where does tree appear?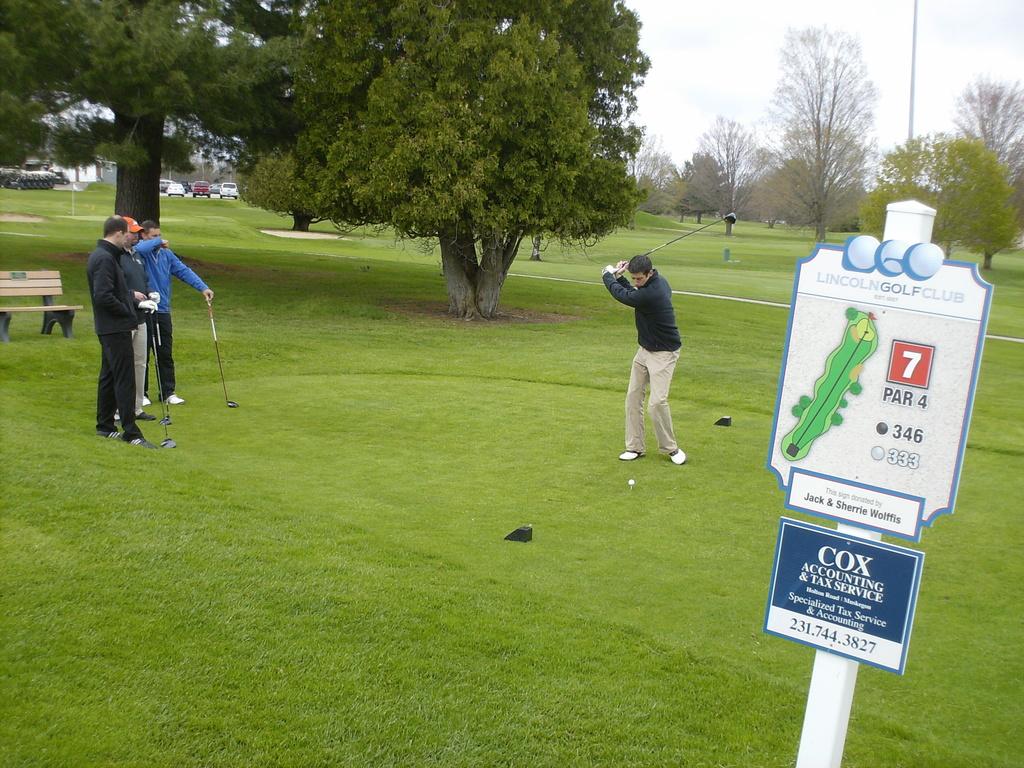
Appears at bbox(877, 125, 1016, 267).
